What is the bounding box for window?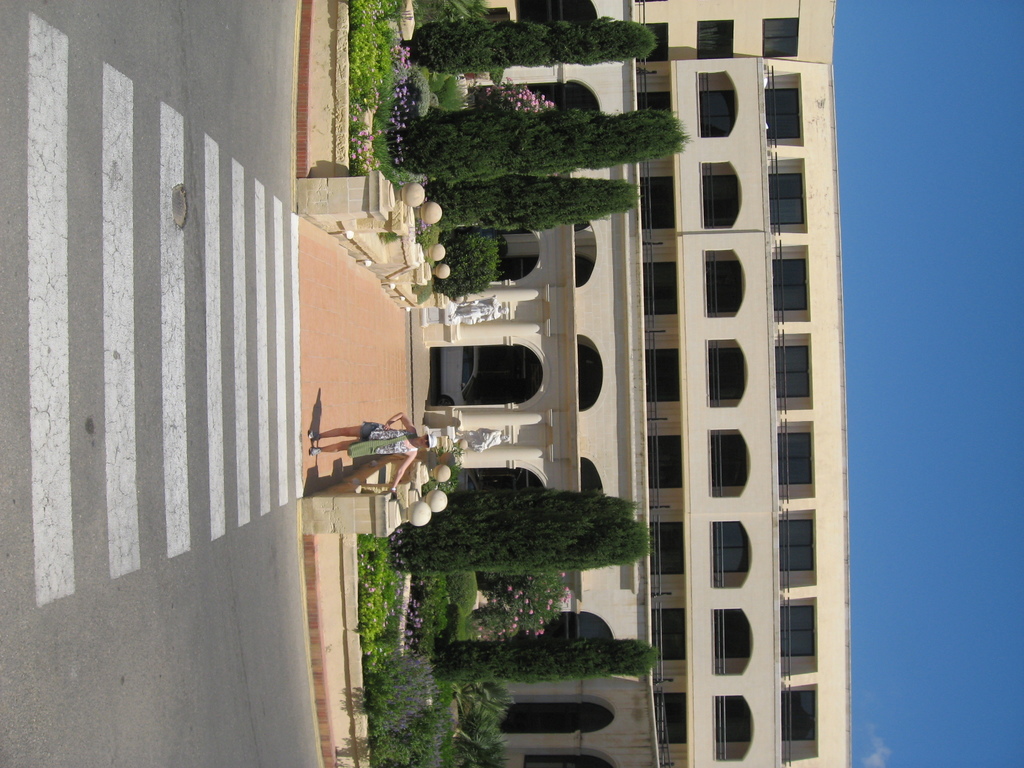
locate(646, 348, 678, 402).
